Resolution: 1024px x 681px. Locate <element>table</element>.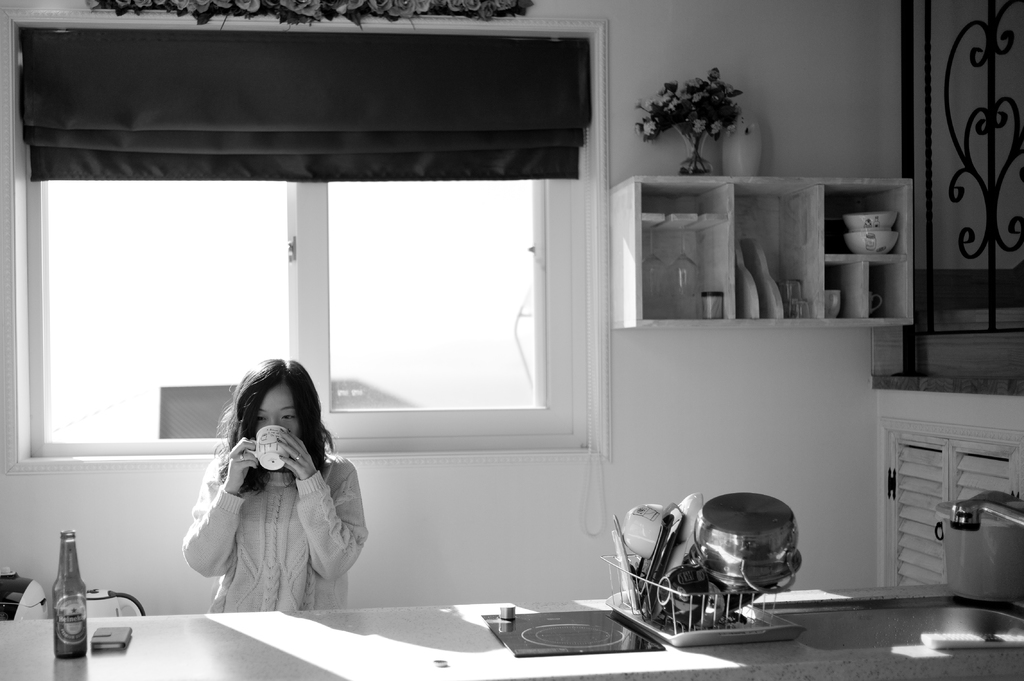
[left=0, top=600, right=689, bottom=680].
